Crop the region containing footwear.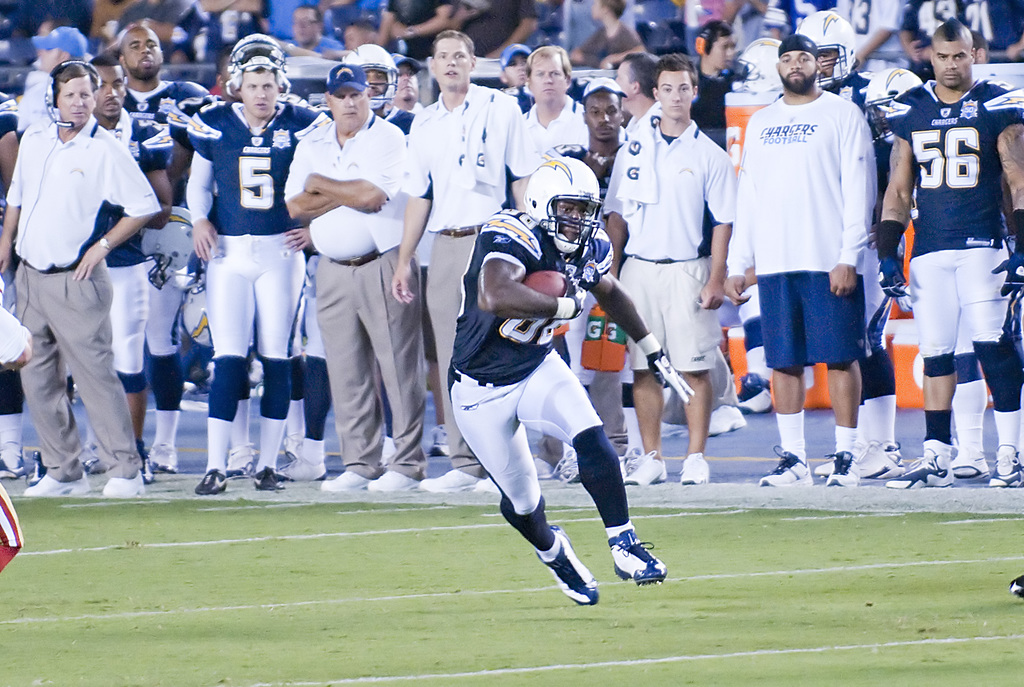
Crop region: 554/448/579/483.
